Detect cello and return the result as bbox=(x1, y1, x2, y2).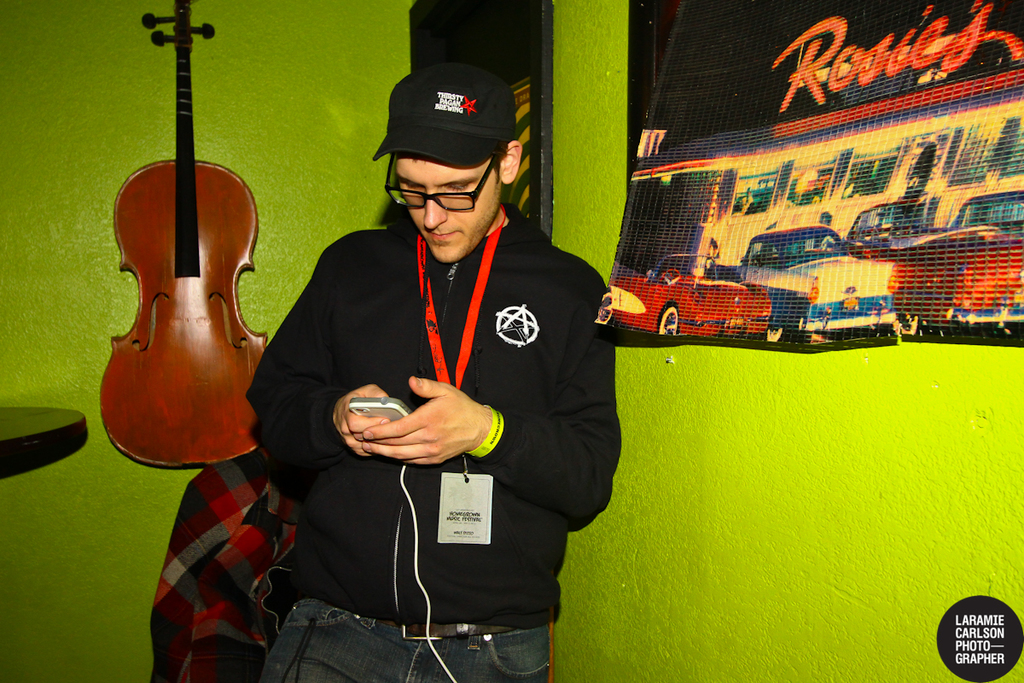
bbox=(100, 0, 265, 473).
